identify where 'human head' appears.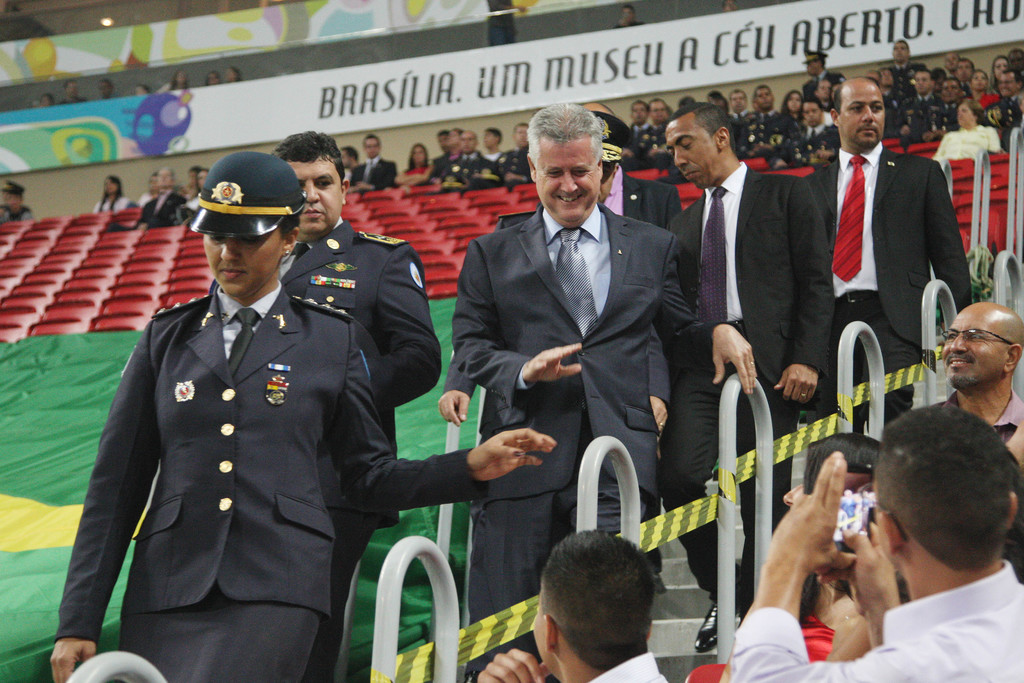
Appears at (x1=603, y1=124, x2=623, y2=205).
